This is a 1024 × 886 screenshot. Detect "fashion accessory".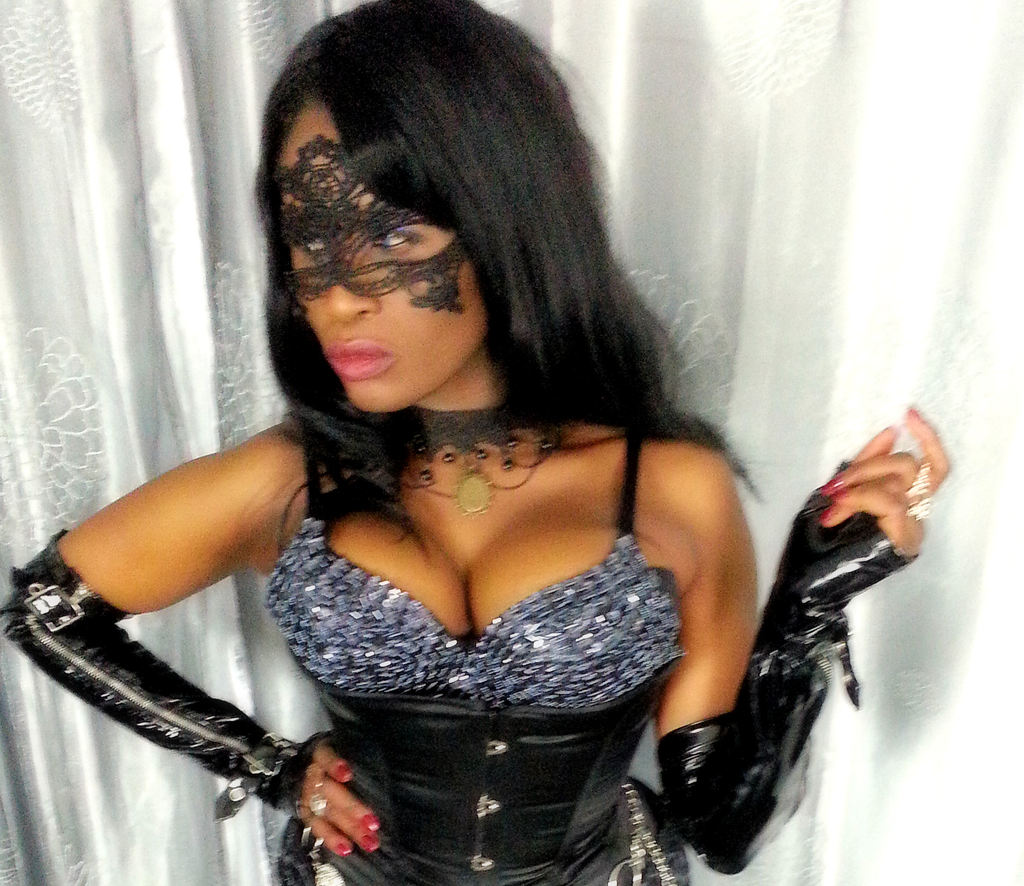
Rect(337, 765, 353, 782).
